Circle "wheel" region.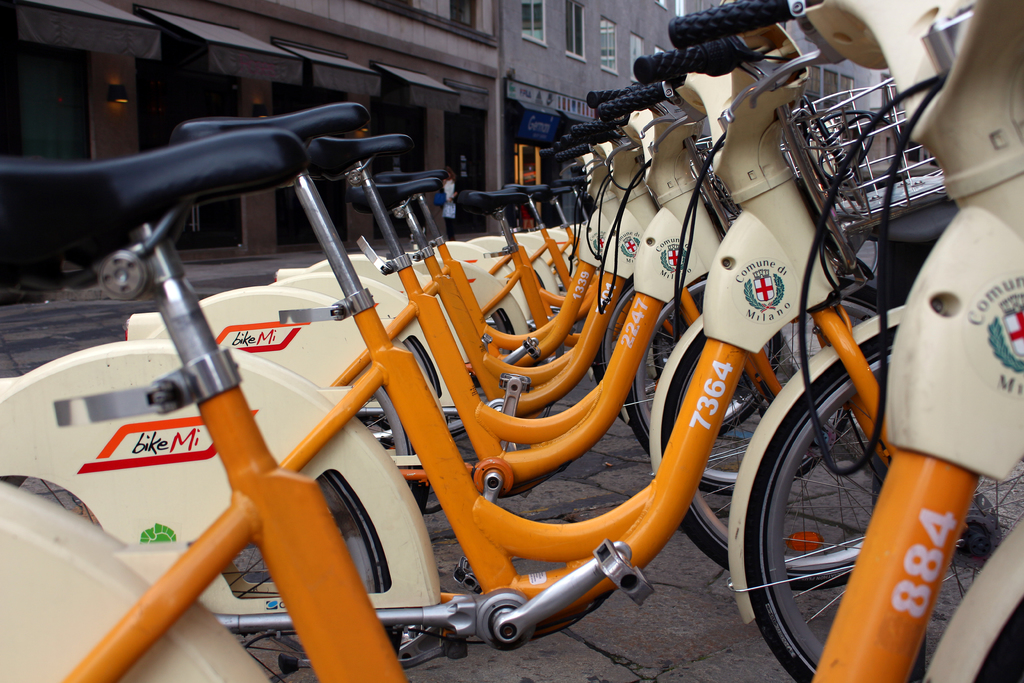
Region: l=594, t=274, r=780, b=436.
